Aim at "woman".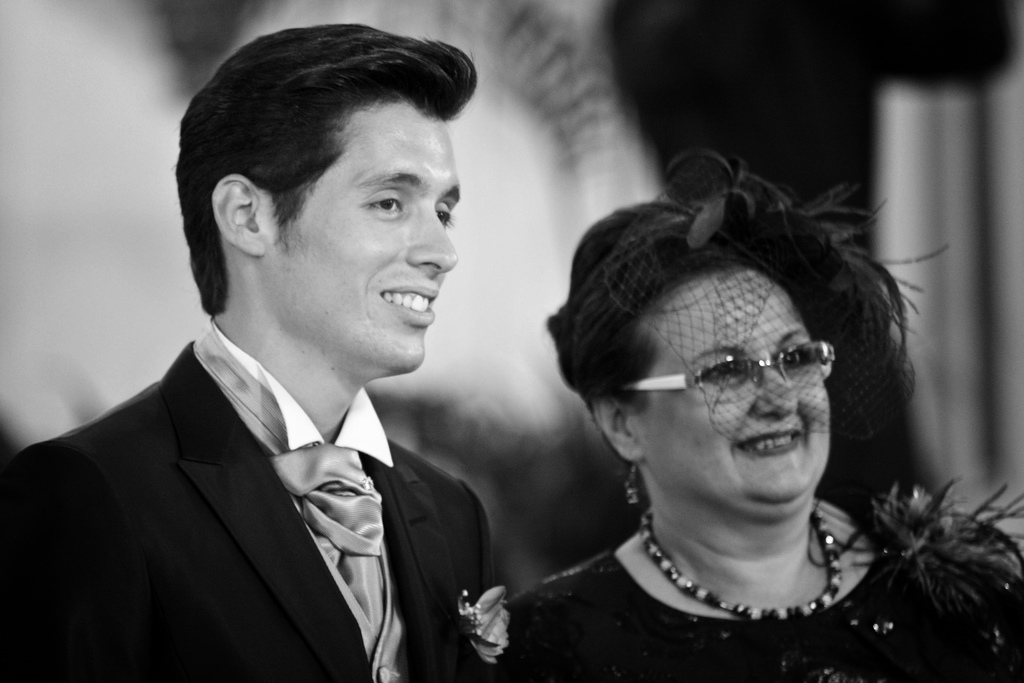
Aimed at bbox=(460, 123, 988, 681).
